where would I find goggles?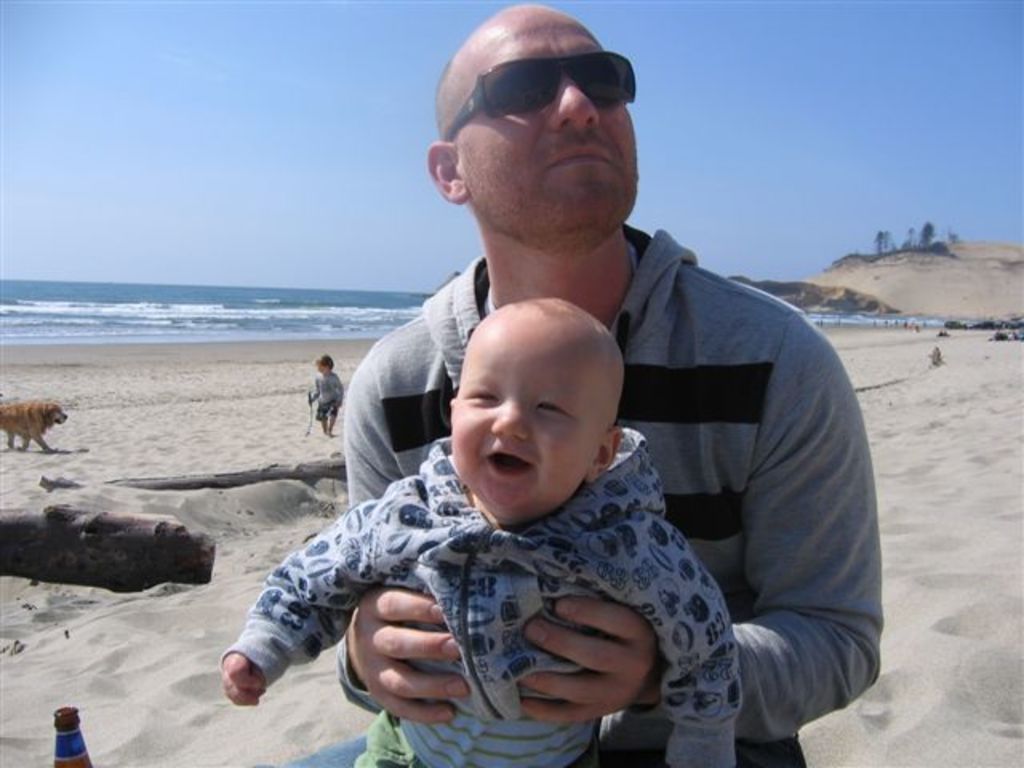
At 453, 46, 640, 120.
